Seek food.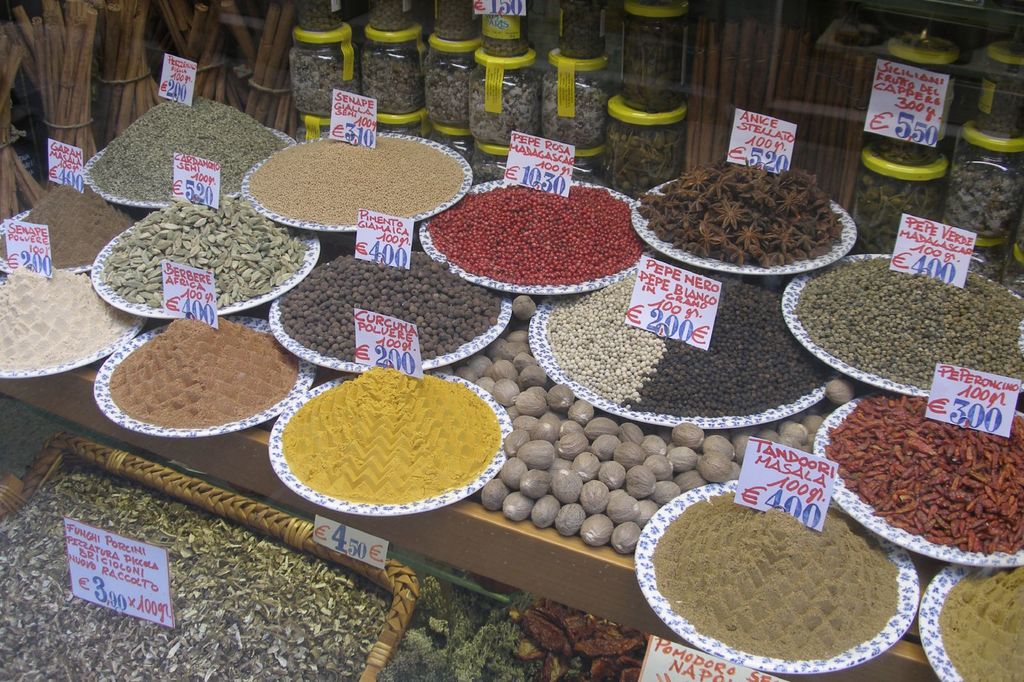
BBox(422, 57, 490, 131).
